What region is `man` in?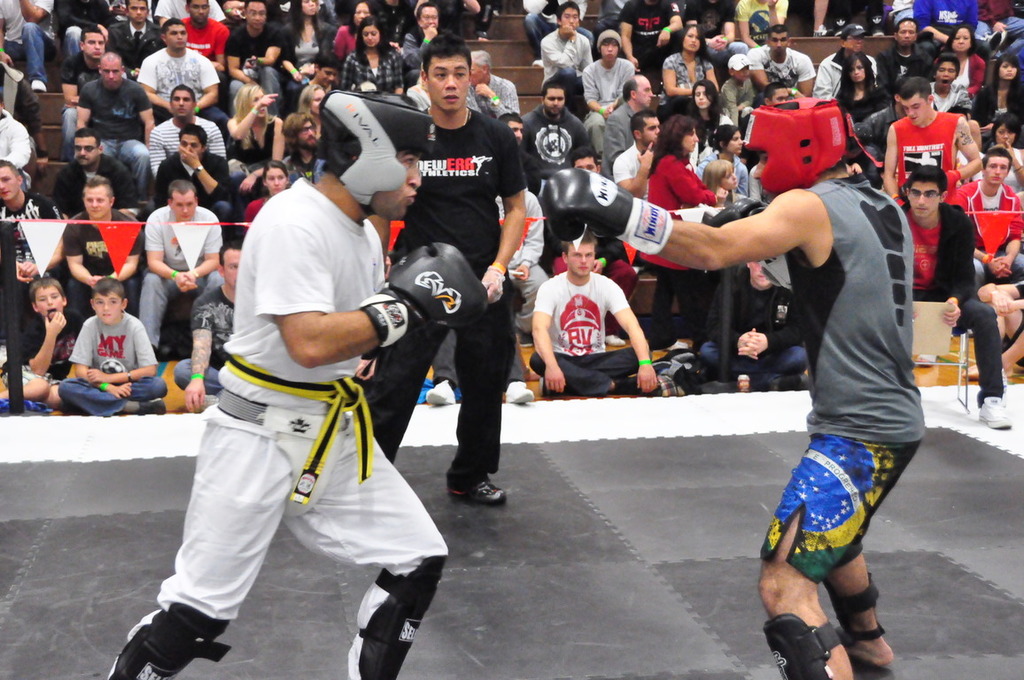
x1=283, y1=108, x2=333, y2=182.
